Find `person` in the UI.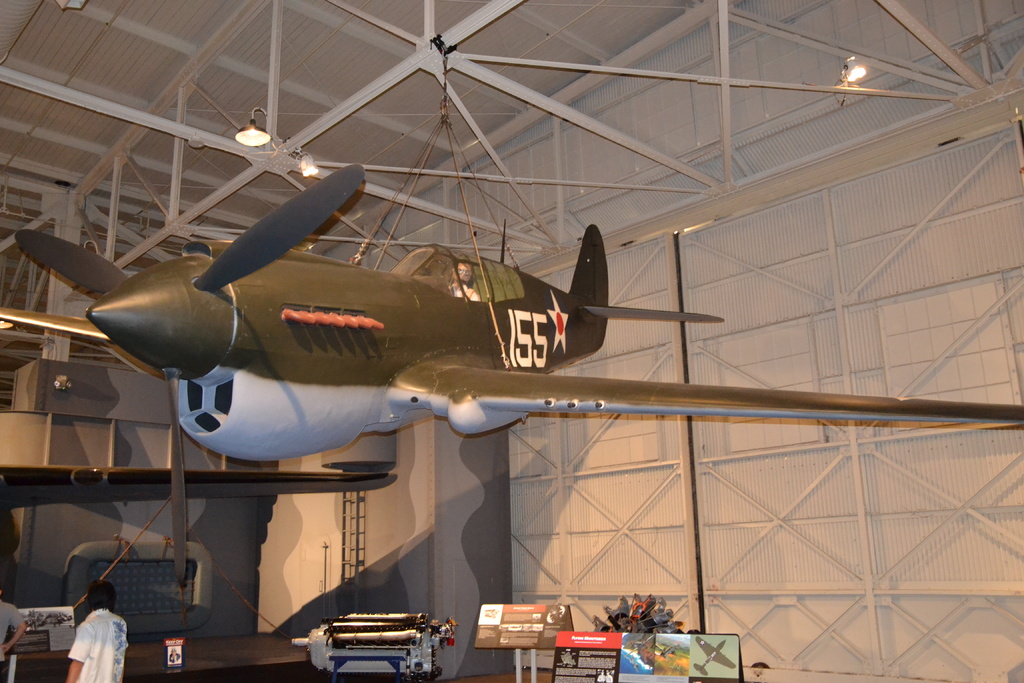
UI element at box(60, 580, 115, 682).
